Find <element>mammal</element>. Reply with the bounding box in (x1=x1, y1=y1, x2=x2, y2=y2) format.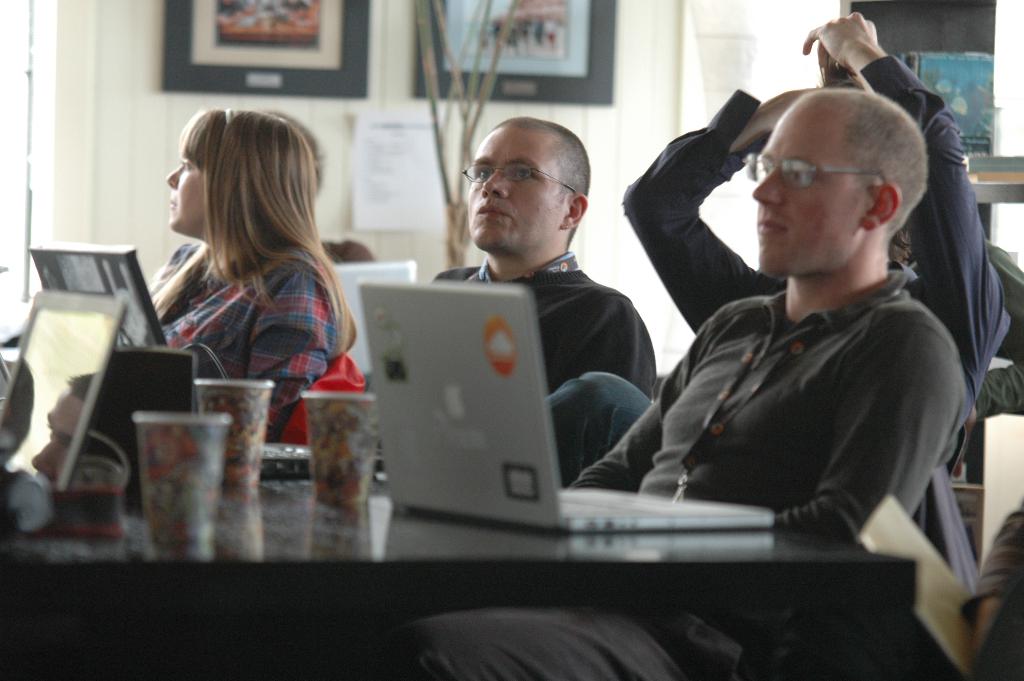
(x1=618, y1=11, x2=1011, y2=473).
